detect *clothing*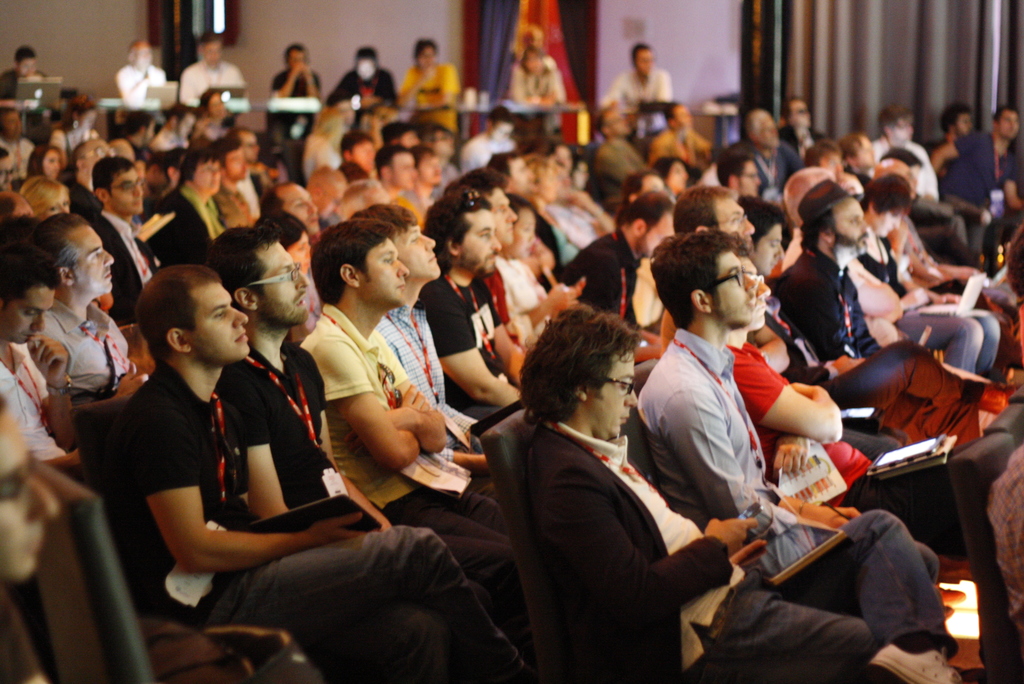
{"x1": 0, "y1": 343, "x2": 72, "y2": 450}
